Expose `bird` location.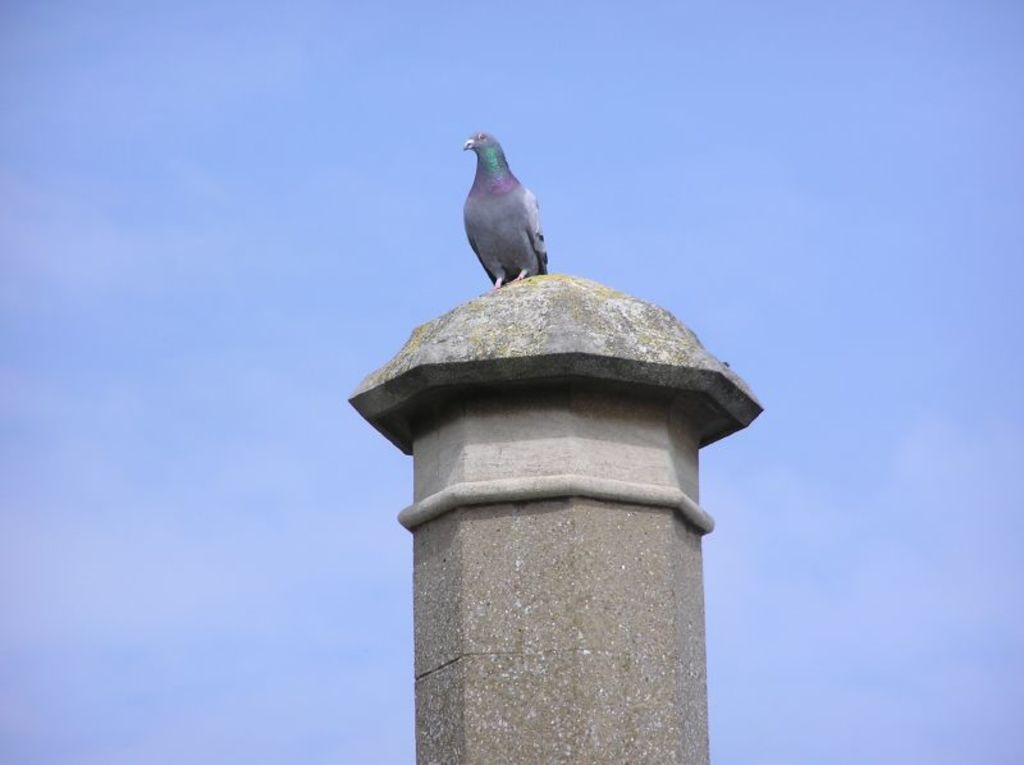
Exposed at x1=451 y1=124 x2=554 y2=284.
